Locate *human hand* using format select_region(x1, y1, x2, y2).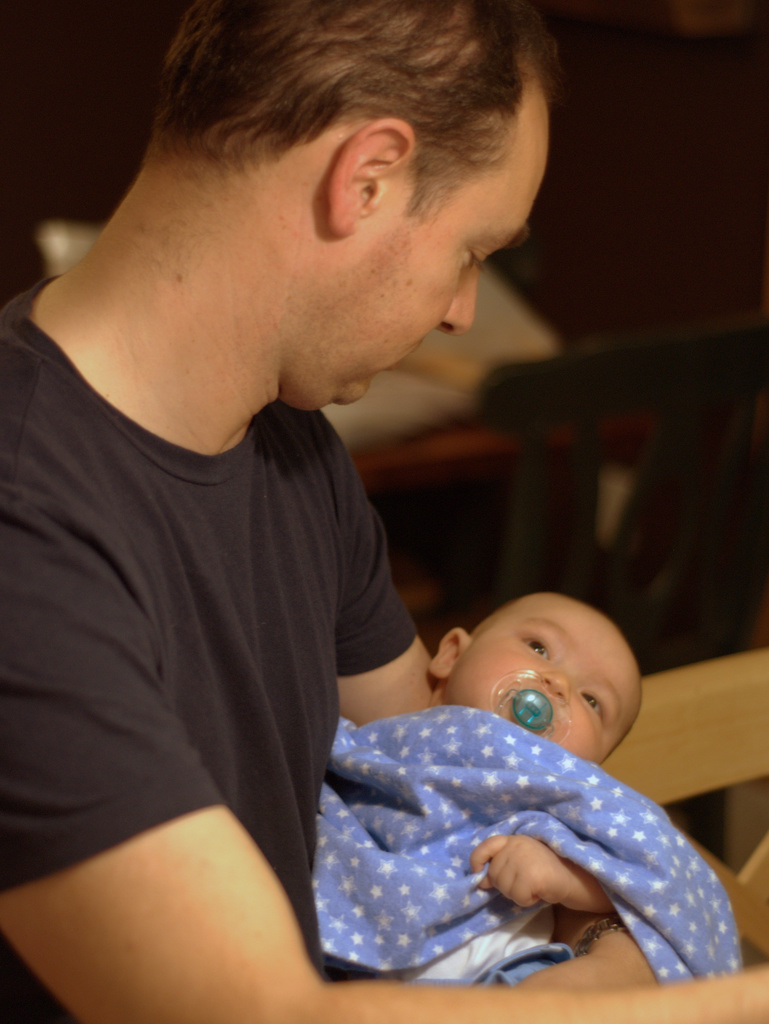
select_region(481, 842, 609, 927).
